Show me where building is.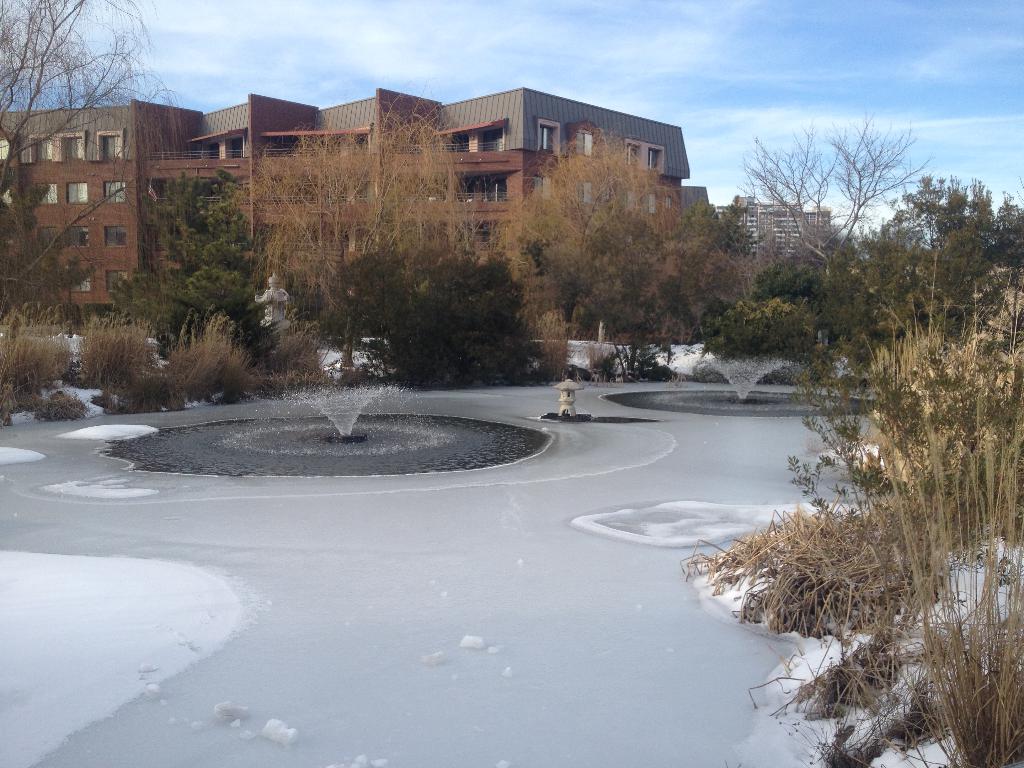
building is at 713,202,829,264.
